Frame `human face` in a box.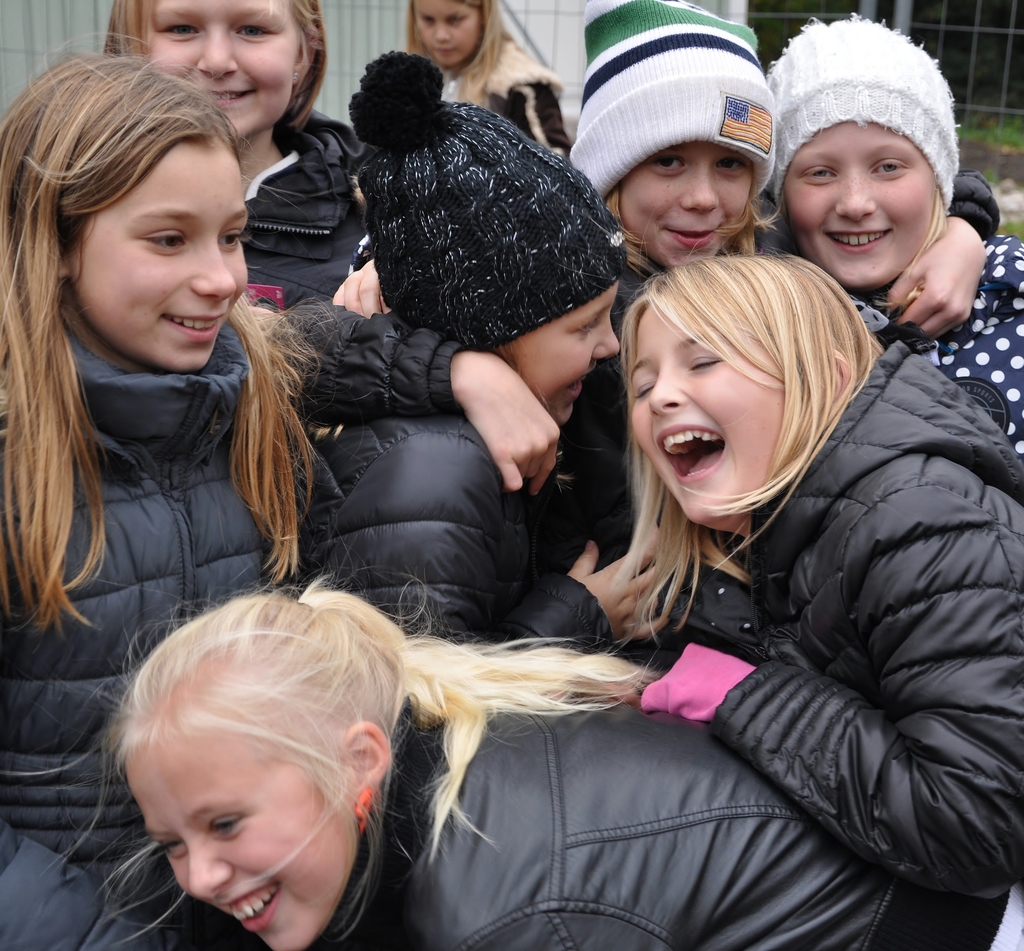
bbox=[614, 142, 754, 265].
